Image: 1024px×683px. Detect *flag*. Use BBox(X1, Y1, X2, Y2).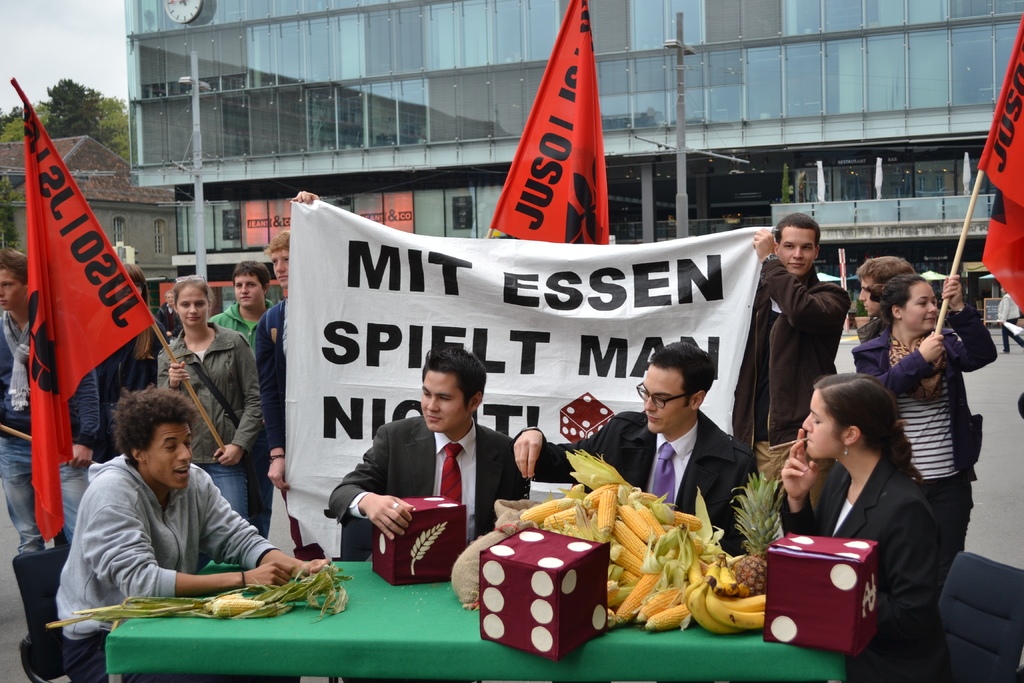
BBox(17, 110, 156, 496).
